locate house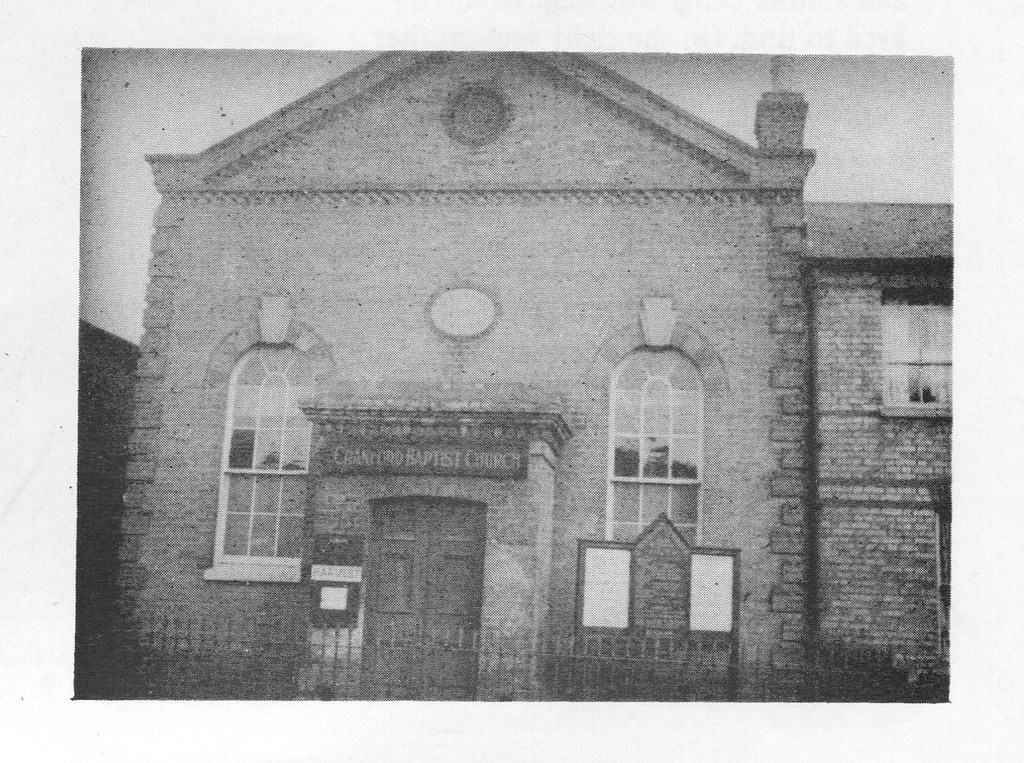
BBox(91, 15, 952, 731)
